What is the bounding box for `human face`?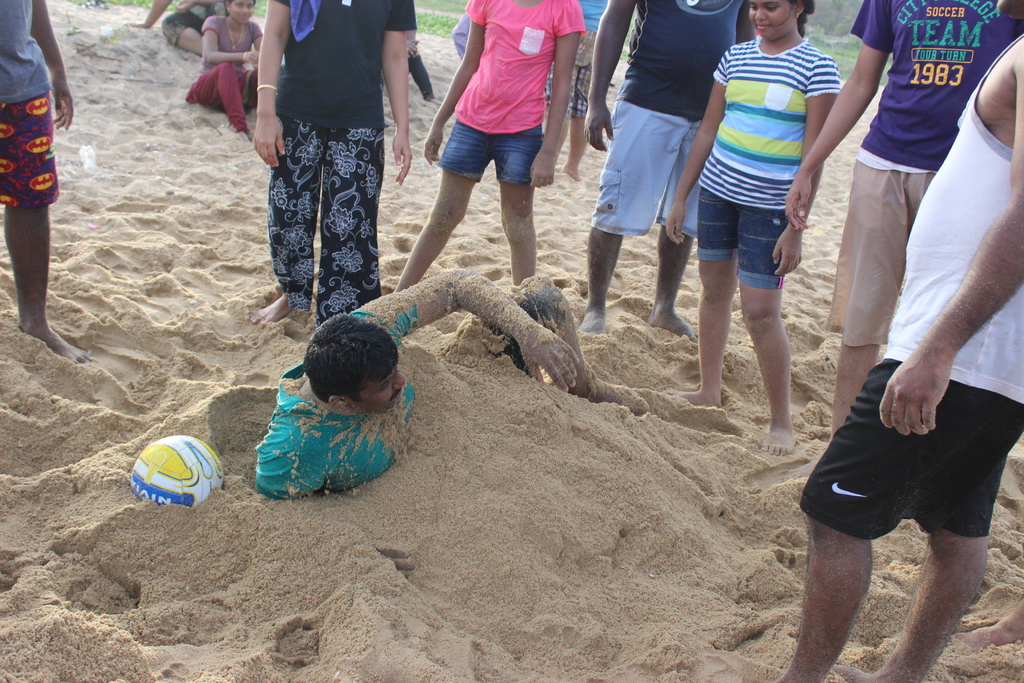
[228,0,254,24].
